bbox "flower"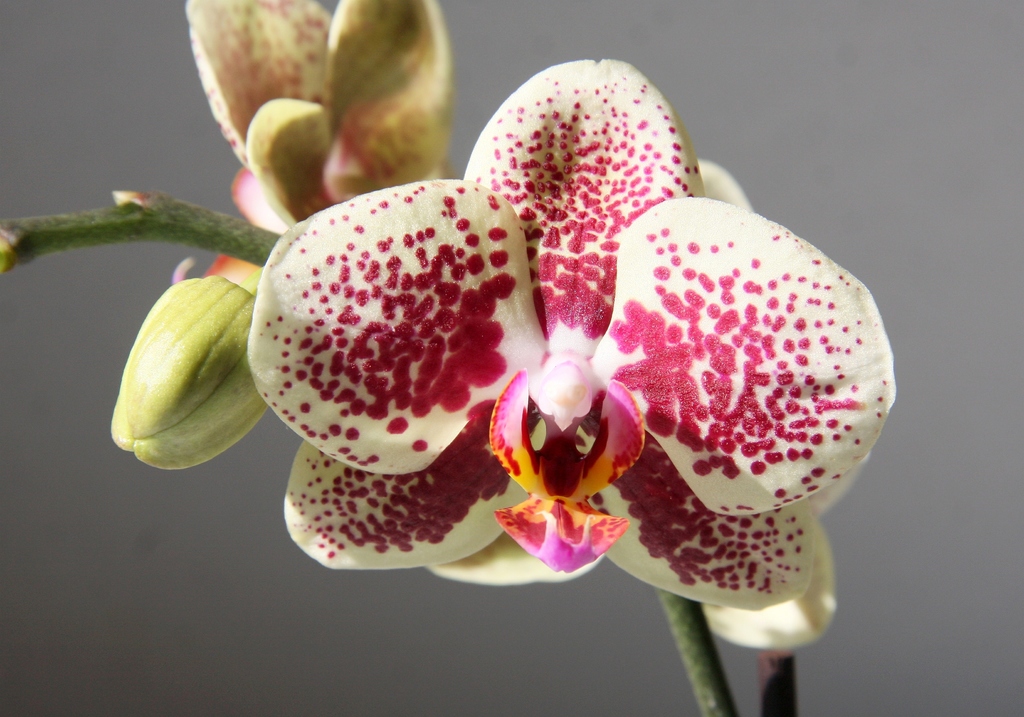
BBox(247, 58, 898, 610)
